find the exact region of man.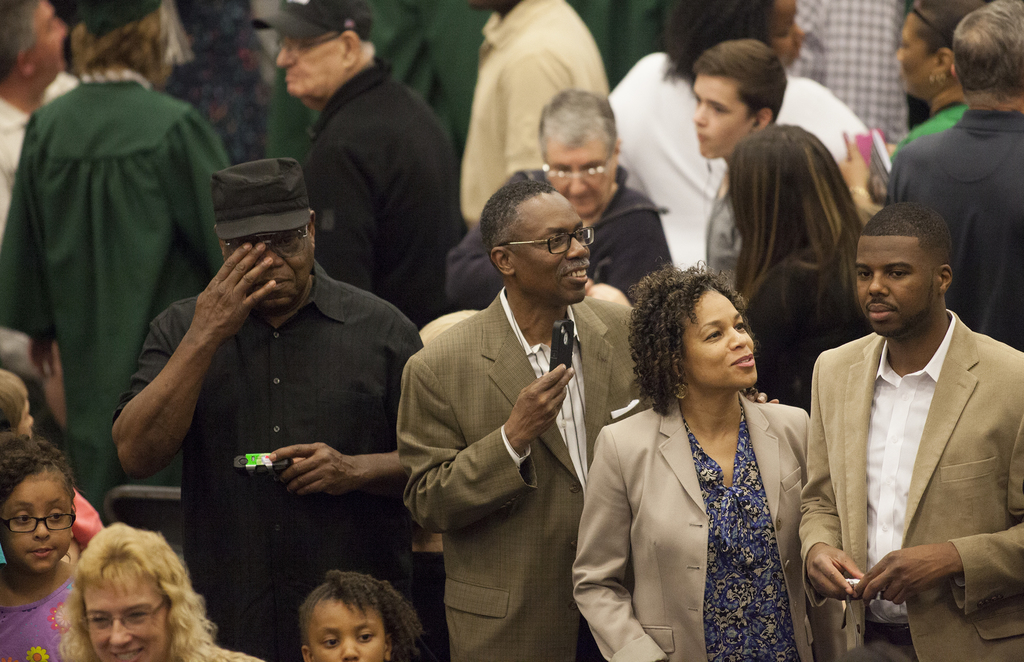
Exact region: locate(108, 157, 423, 661).
